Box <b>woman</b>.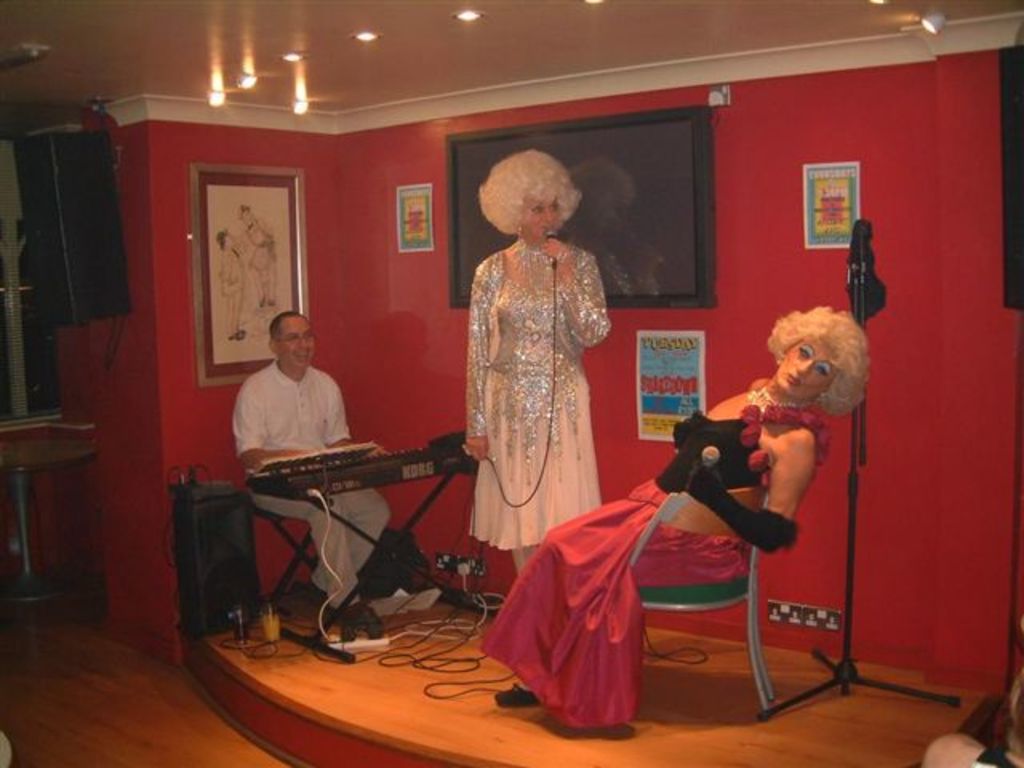
BBox(472, 304, 877, 736).
